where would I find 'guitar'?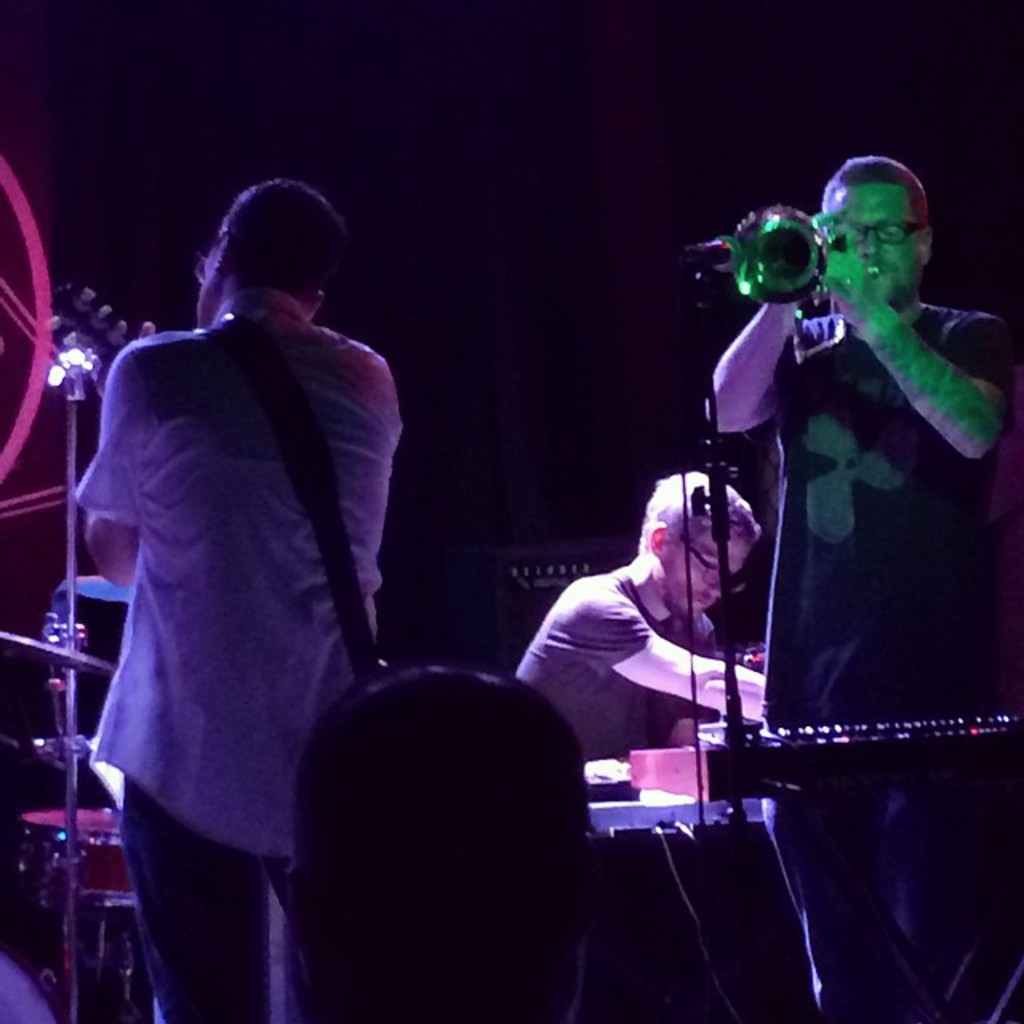
At (48, 277, 152, 394).
